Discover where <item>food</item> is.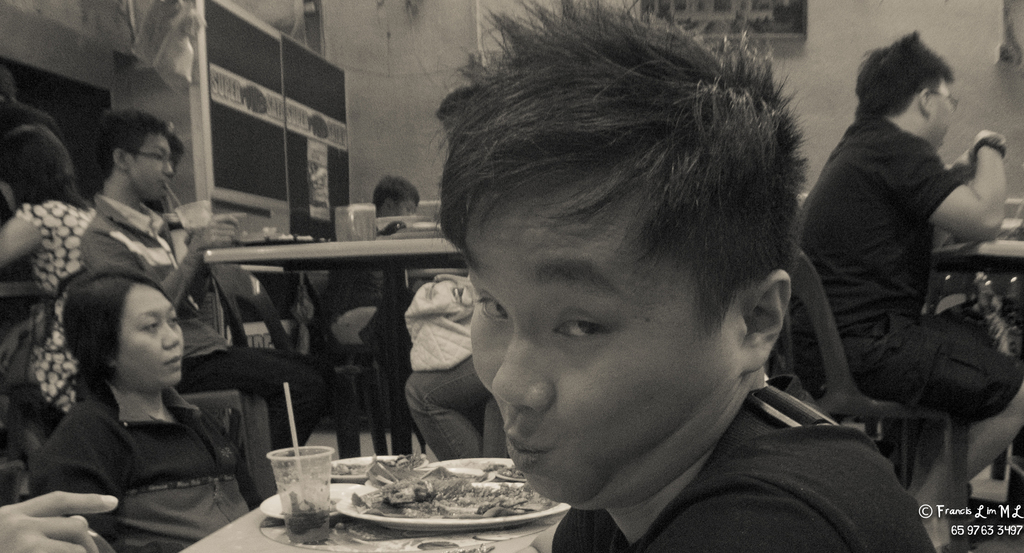
Discovered at (307,457,515,530).
